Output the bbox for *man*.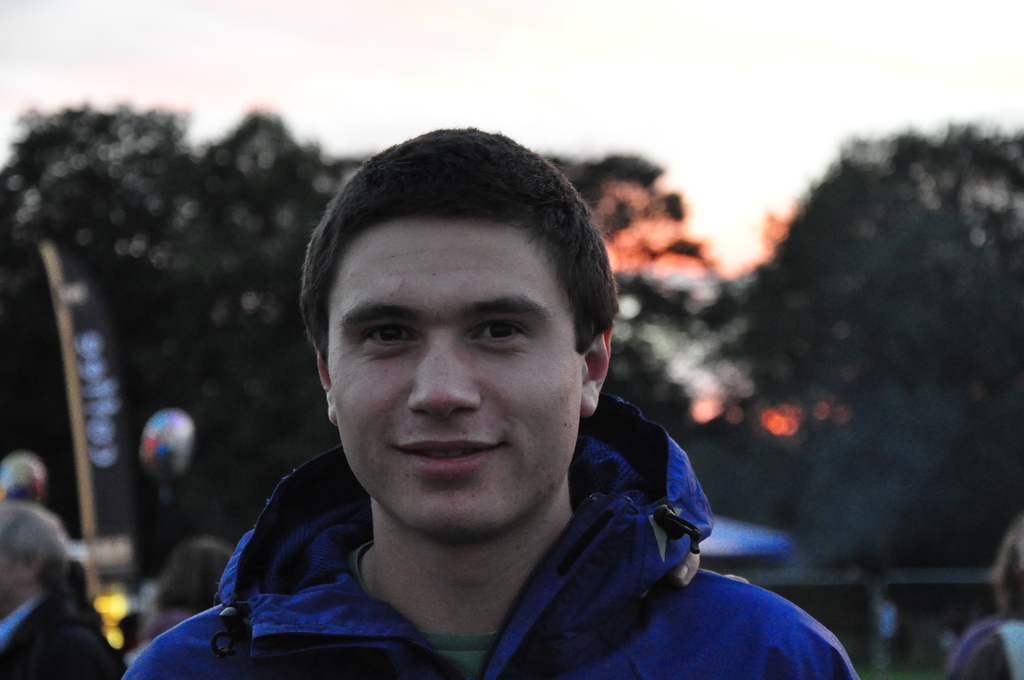
(0, 503, 129, 679).
